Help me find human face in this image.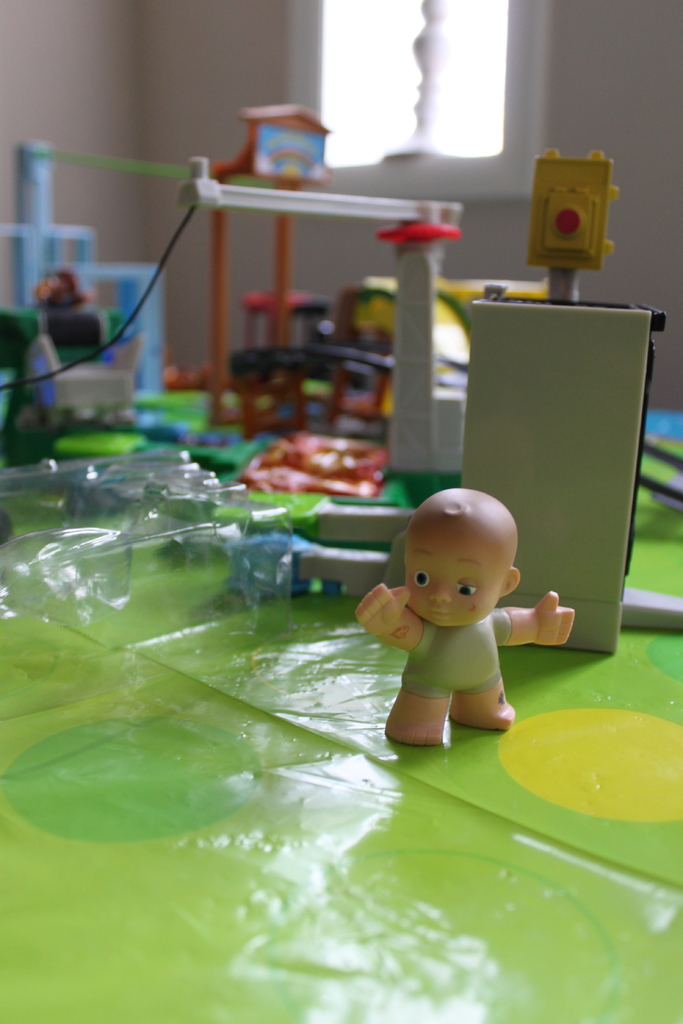
Found it: <box>407,536,500,628</box>.
